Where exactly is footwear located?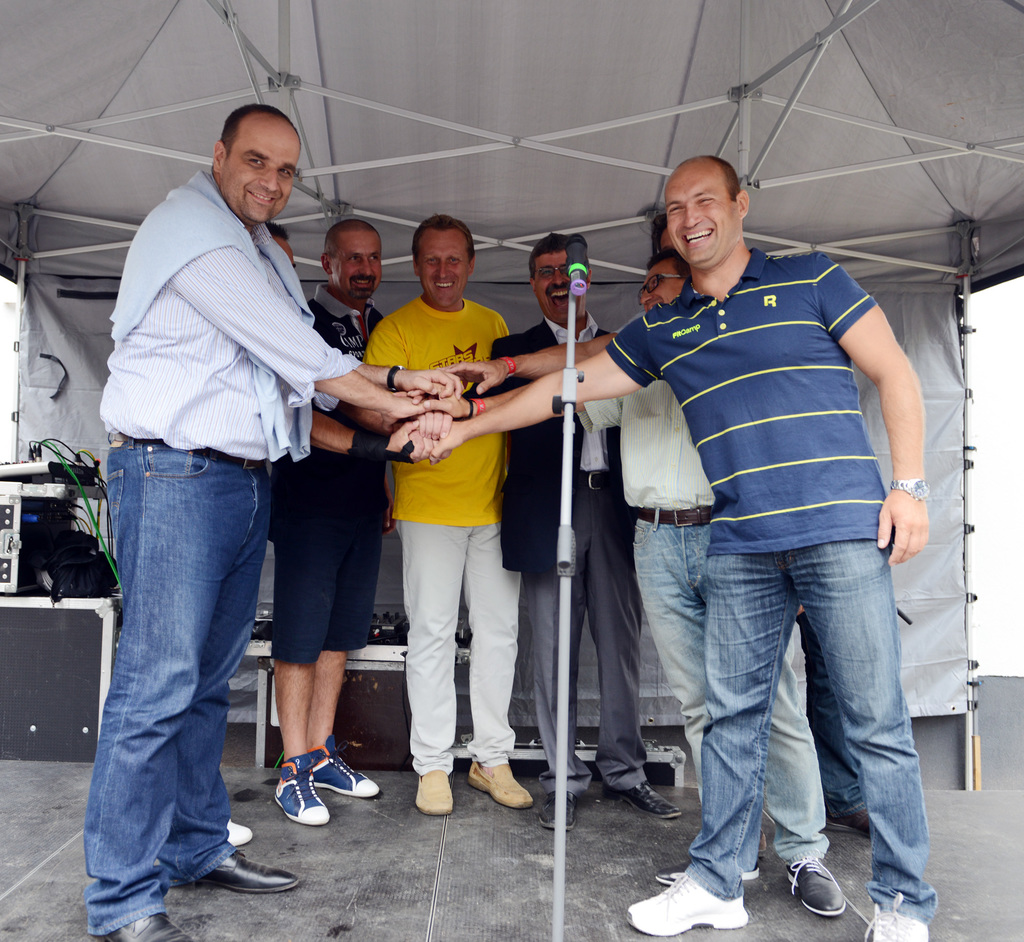
Its bounding box is 273:750:326:831.
